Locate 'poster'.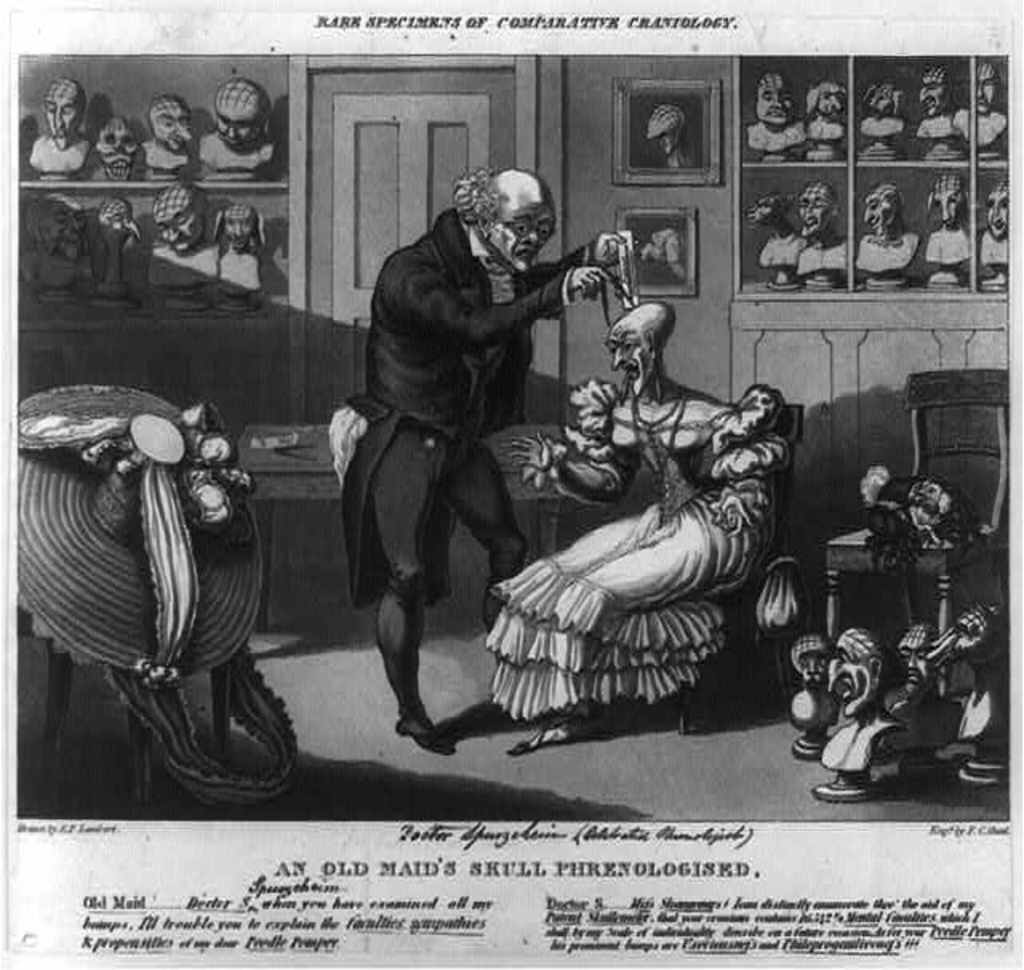
Bounding box: (0,0,1022,968).
